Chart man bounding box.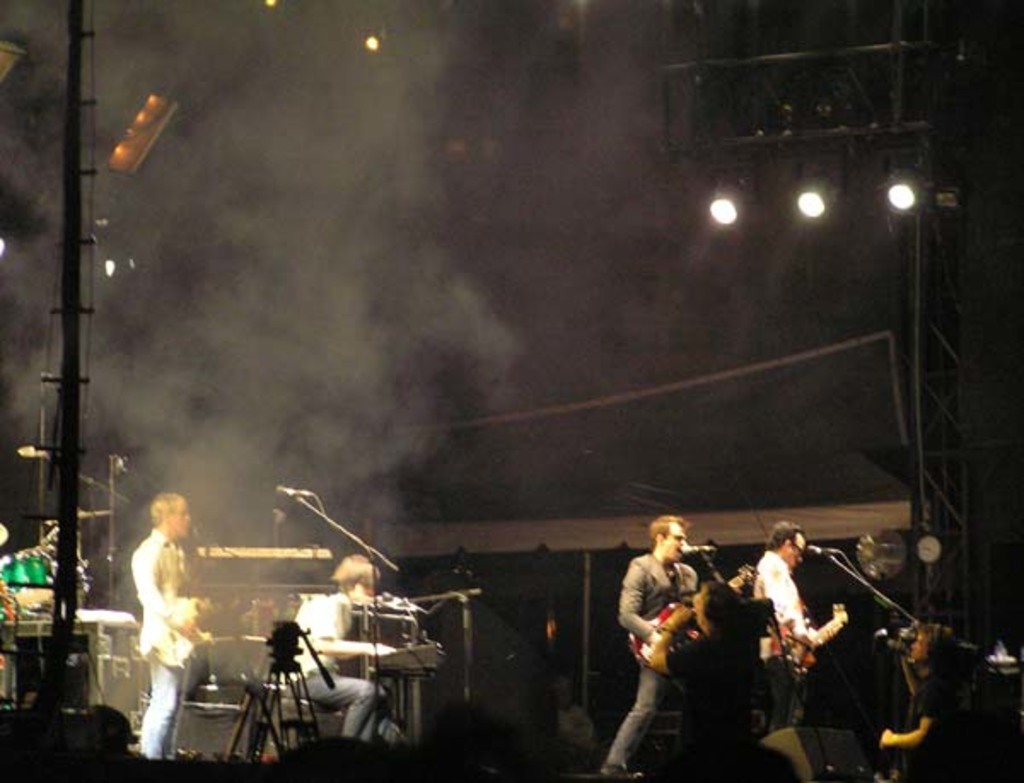
Charted: x1=614 y1=508 x2=725 y2=764.
